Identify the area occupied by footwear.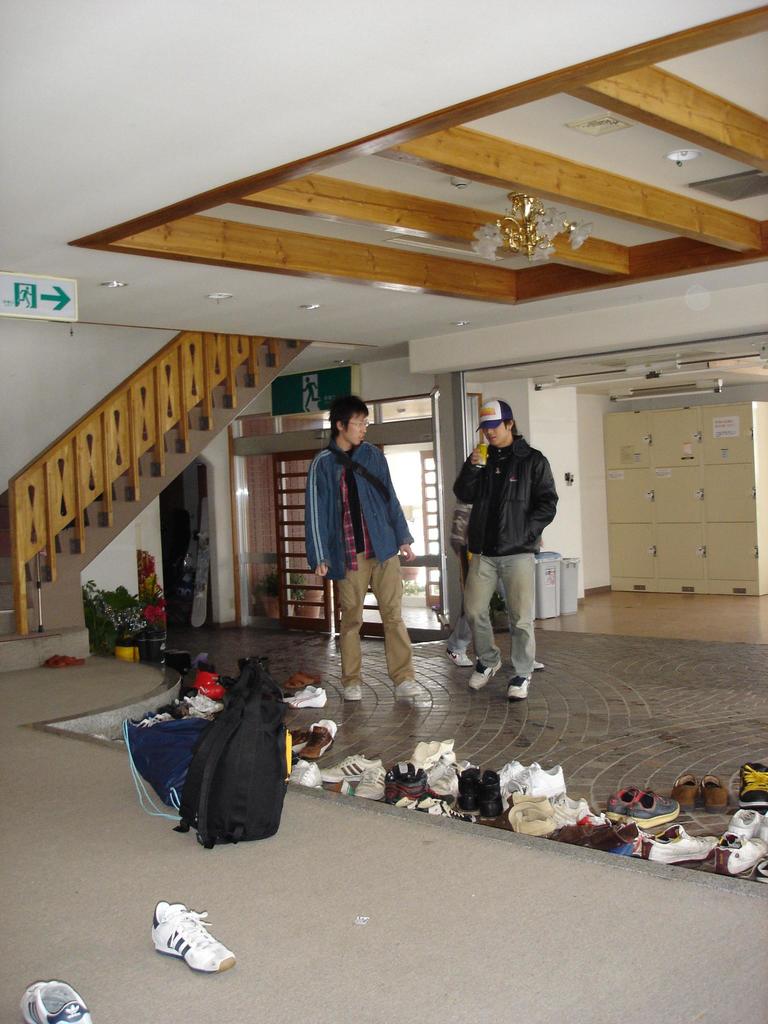
Area: bbox(279, 685, 328, 712).
